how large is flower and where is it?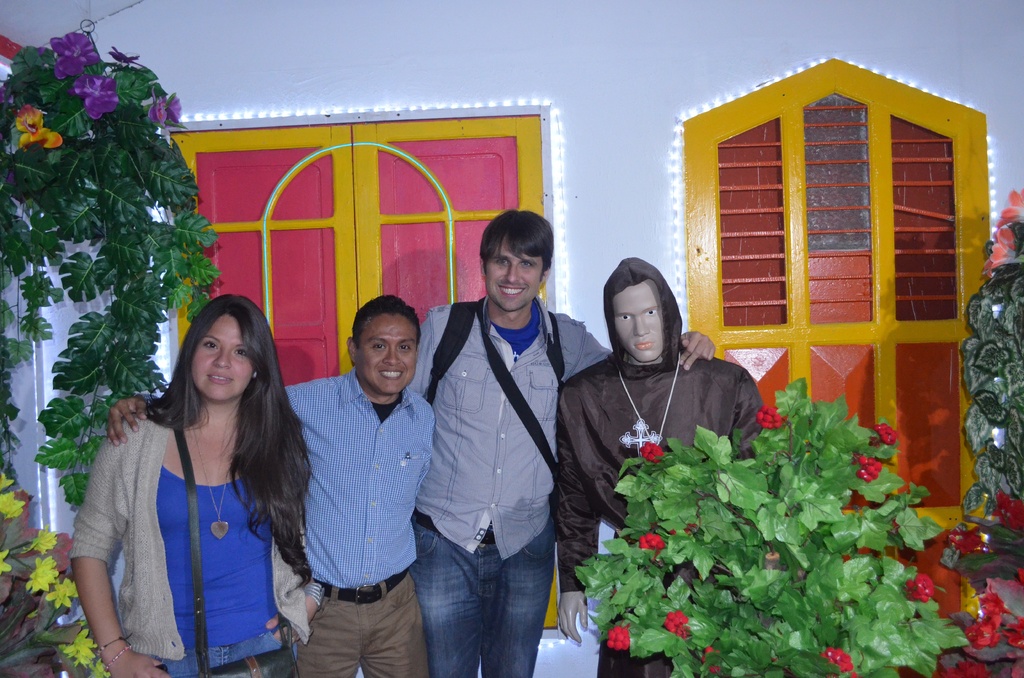
Bounding box: 948:526:988:556.
